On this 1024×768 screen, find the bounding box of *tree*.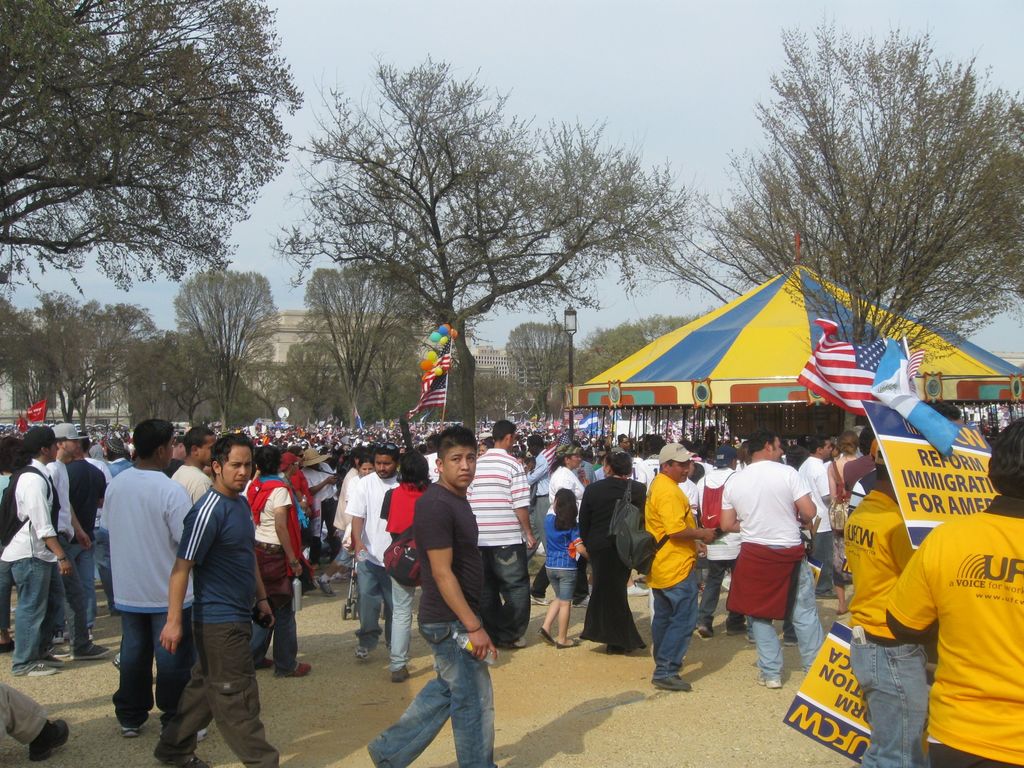
Bounding box: bbox=[129, 339, 181, 428].
